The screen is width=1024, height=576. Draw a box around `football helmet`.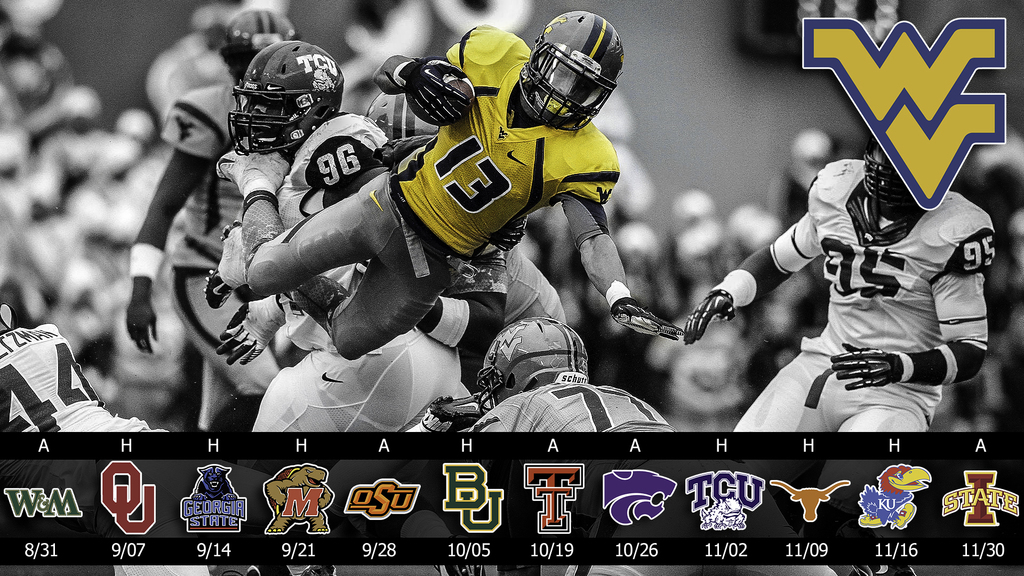
225:41:346:154.
